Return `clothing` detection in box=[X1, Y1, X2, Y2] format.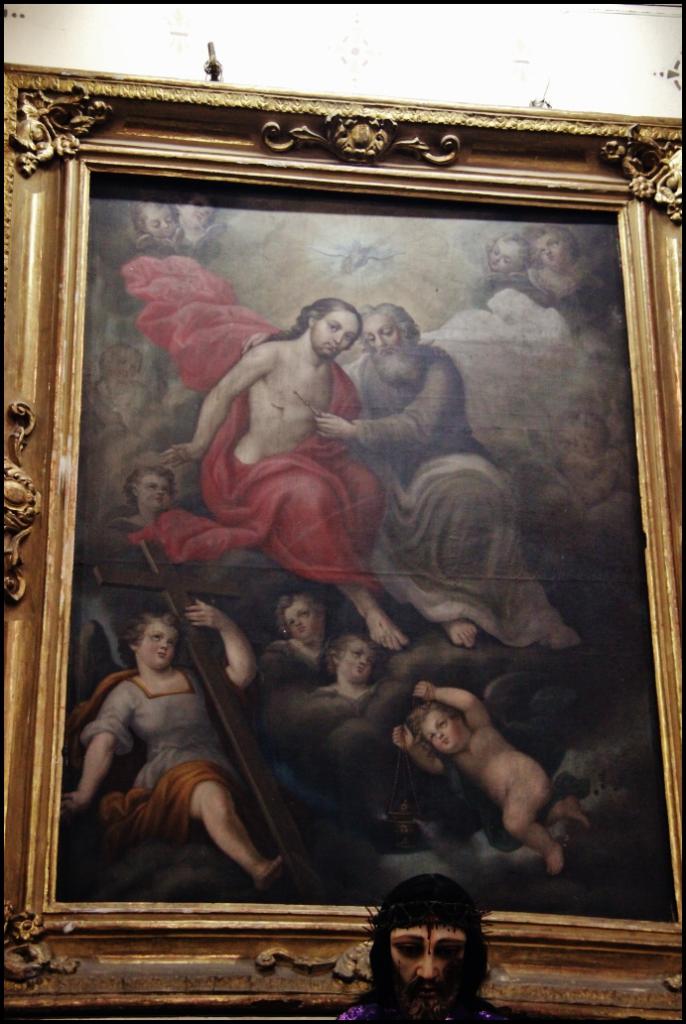
box=[135, 251, 390, 603].
